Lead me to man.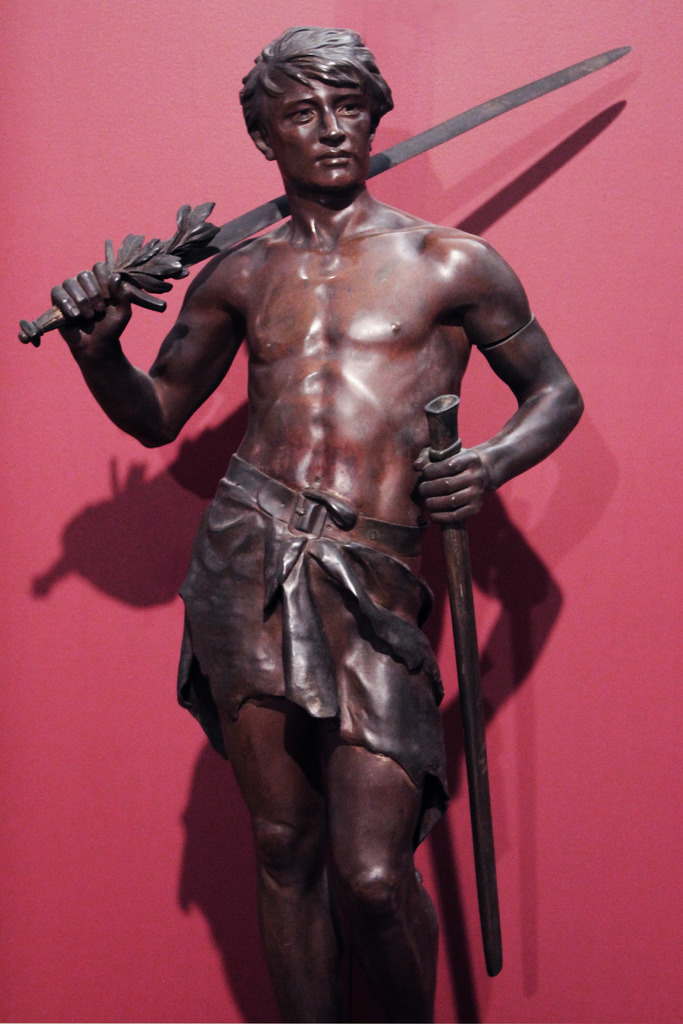
Lead to Rect(94, 14, 580, 1023).
